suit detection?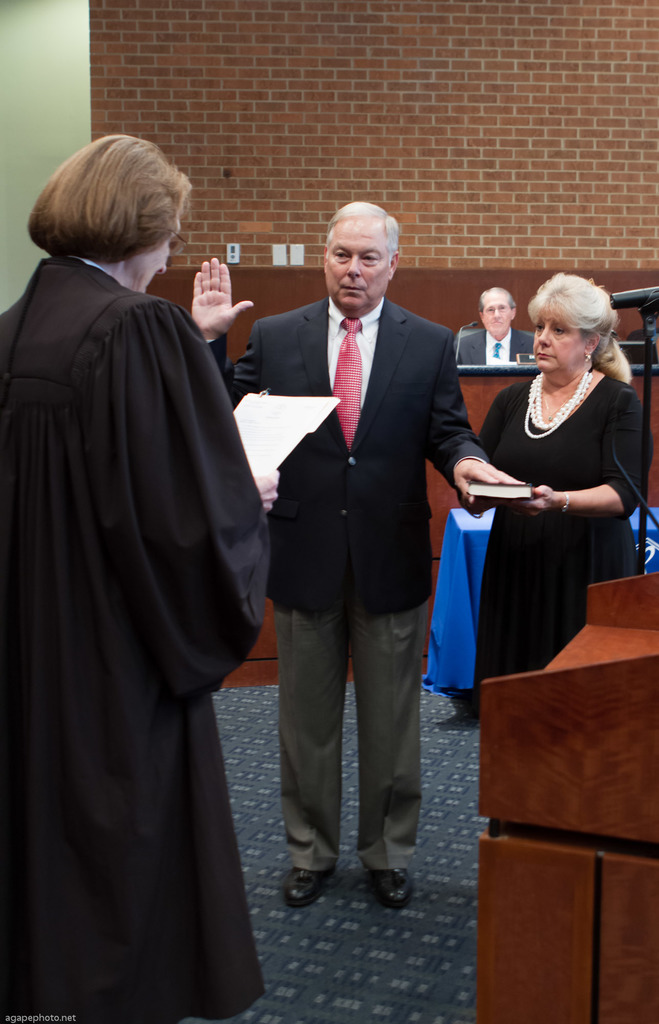
bbox=[455, 328, 538, 364]
